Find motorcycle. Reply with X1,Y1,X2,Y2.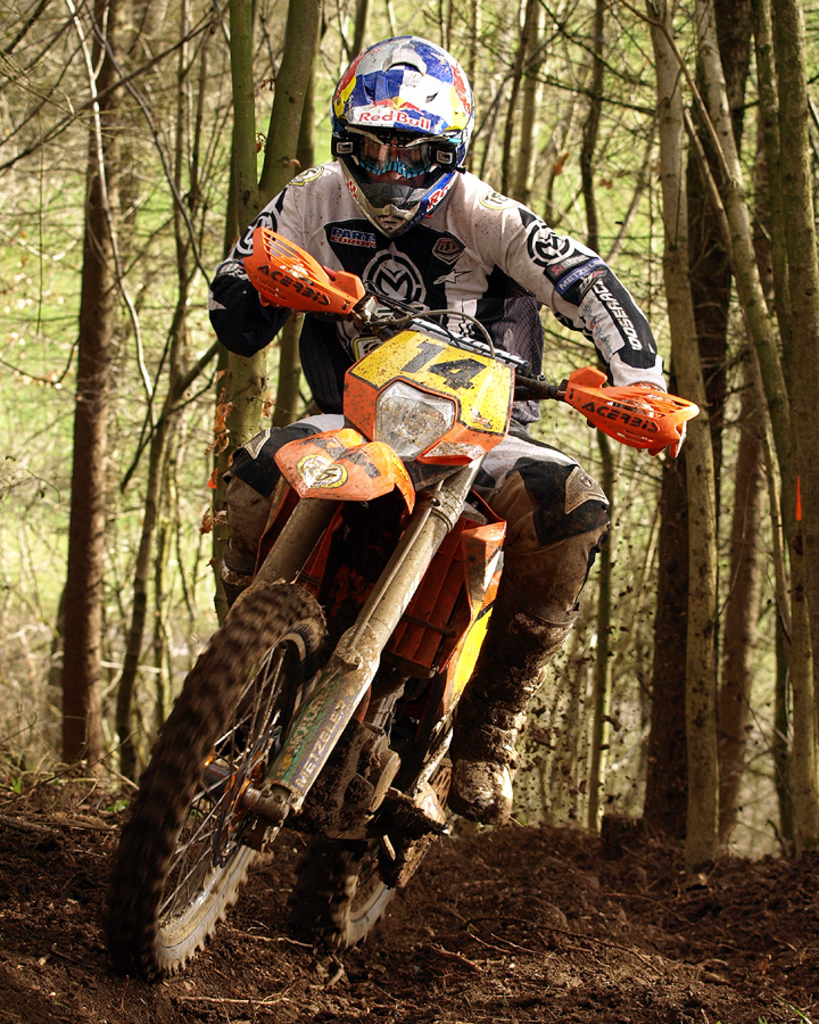
107,229,697,977.
